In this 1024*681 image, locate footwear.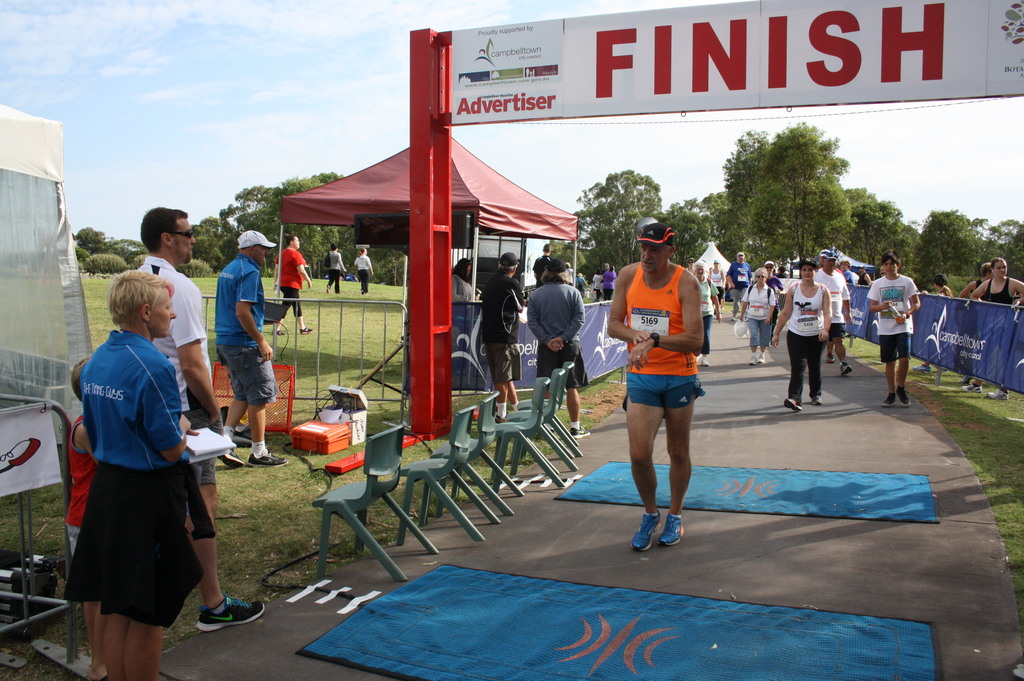
Bounding box: (left=986, top=387, right=1009, bottom=401).
